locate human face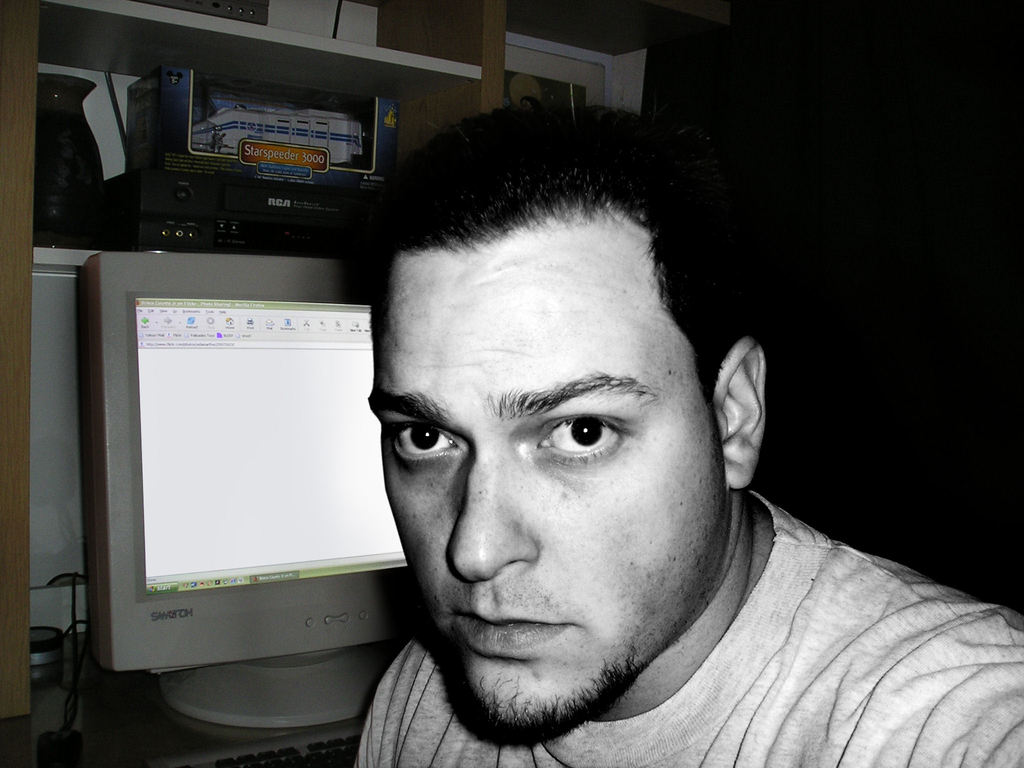
rect(367, 234, 726, 735)
